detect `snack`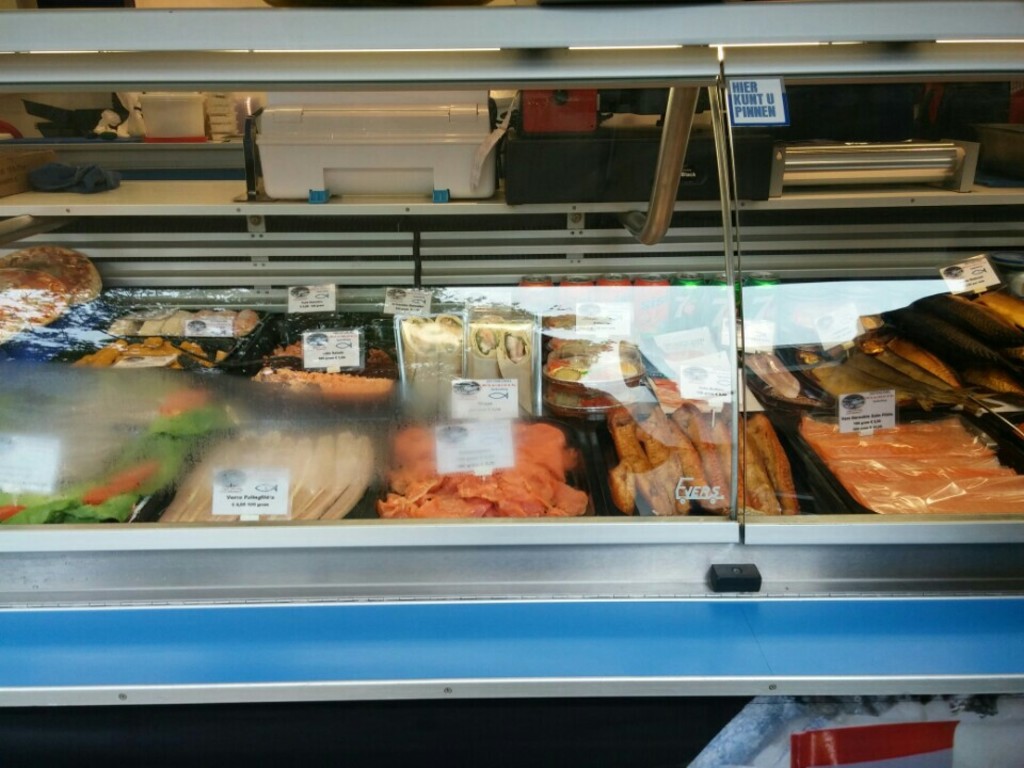
pyautogui.locateOnScreen(366, 412, 590, 538)
